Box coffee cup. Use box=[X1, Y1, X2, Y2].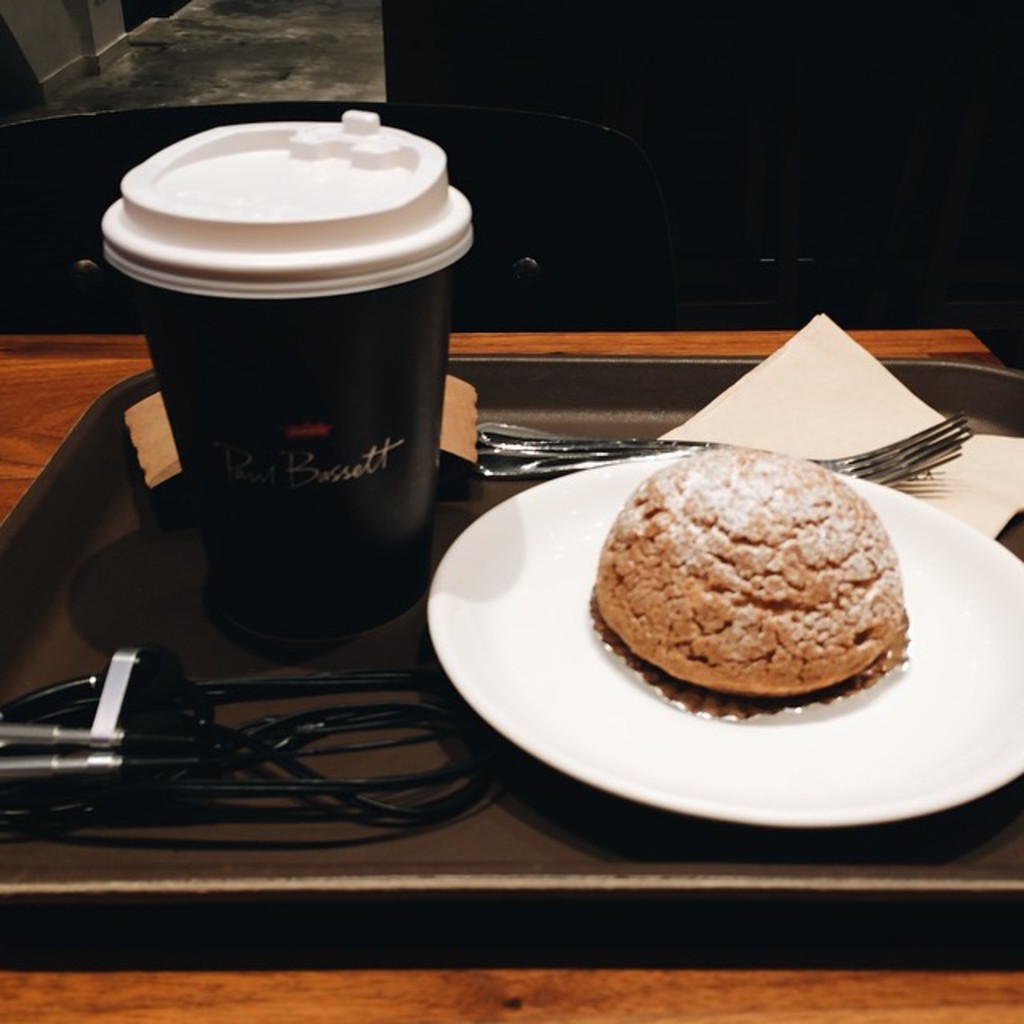
box=[101, 115, 472, 650].
